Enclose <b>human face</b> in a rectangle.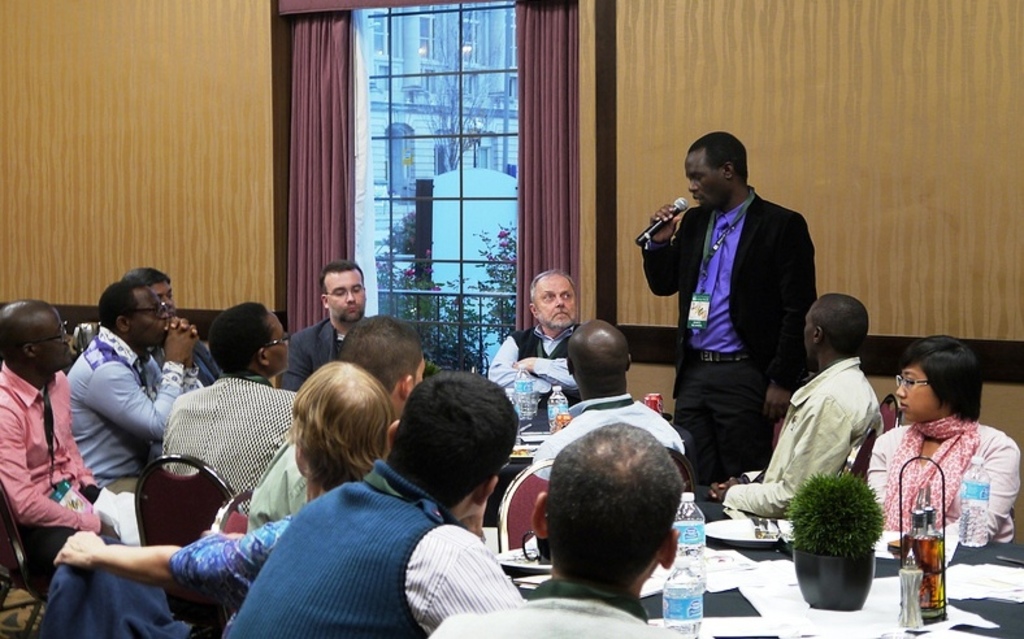
l=327, t=271, r=364, b=325.
